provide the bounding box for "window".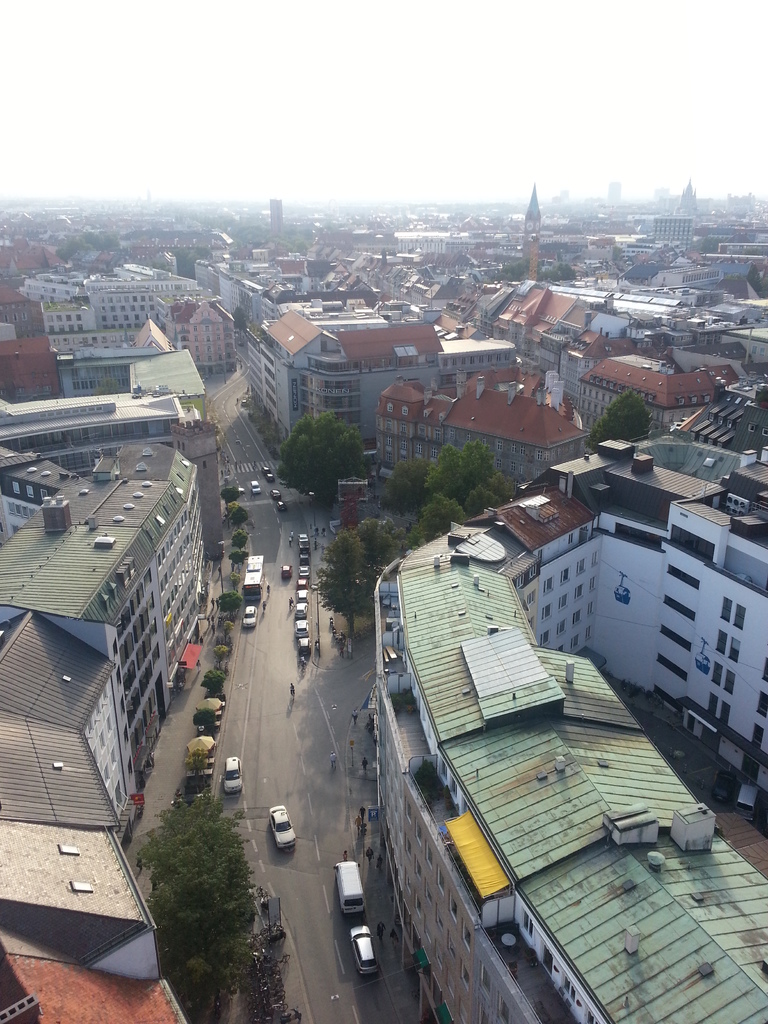
crop(131, 627, 139, 659).
